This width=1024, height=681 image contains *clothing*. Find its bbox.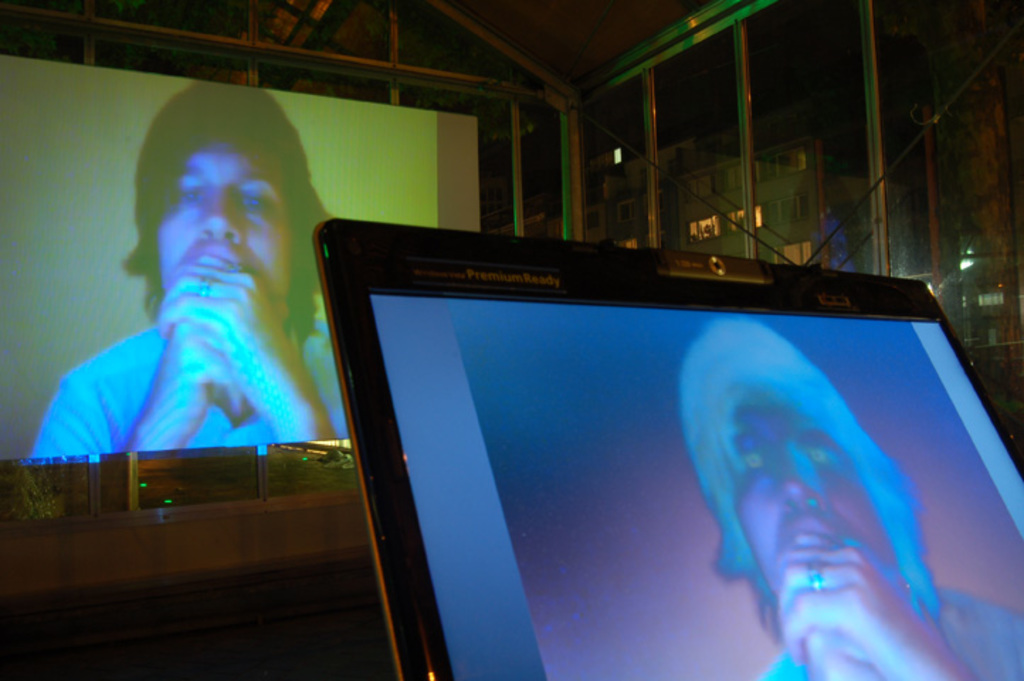
x1=763 y1=596 x2=1021 y2=680.
